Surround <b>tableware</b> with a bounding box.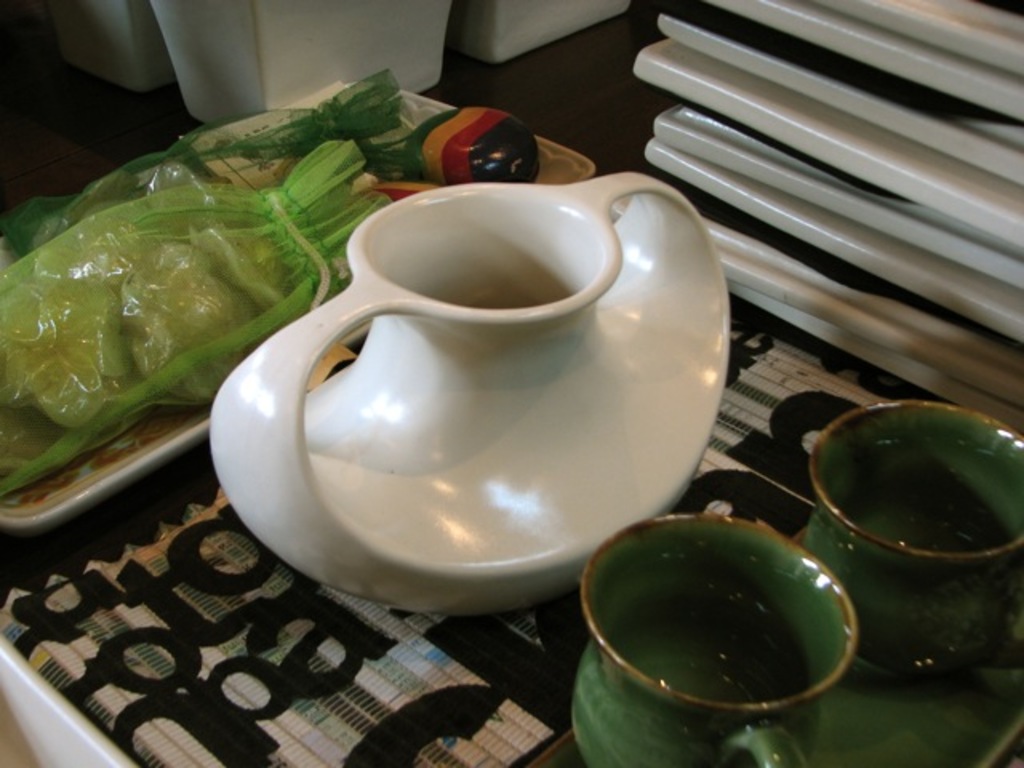
<region>45, 0, 174, 88</region>.
